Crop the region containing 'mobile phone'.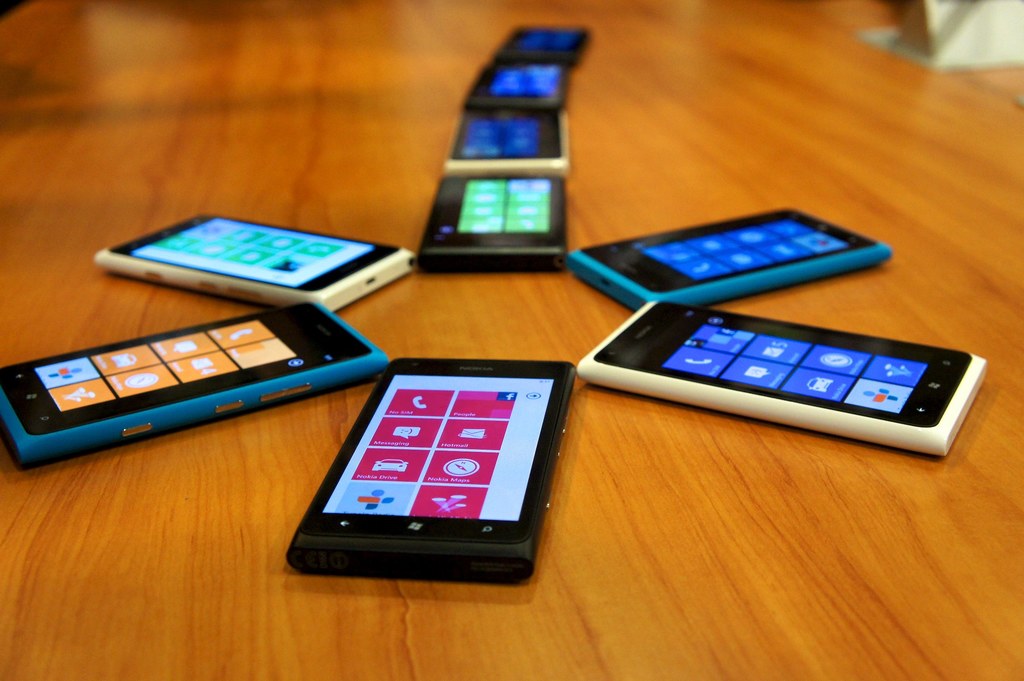
Crop region: locate(89, 211, 416, 311).
